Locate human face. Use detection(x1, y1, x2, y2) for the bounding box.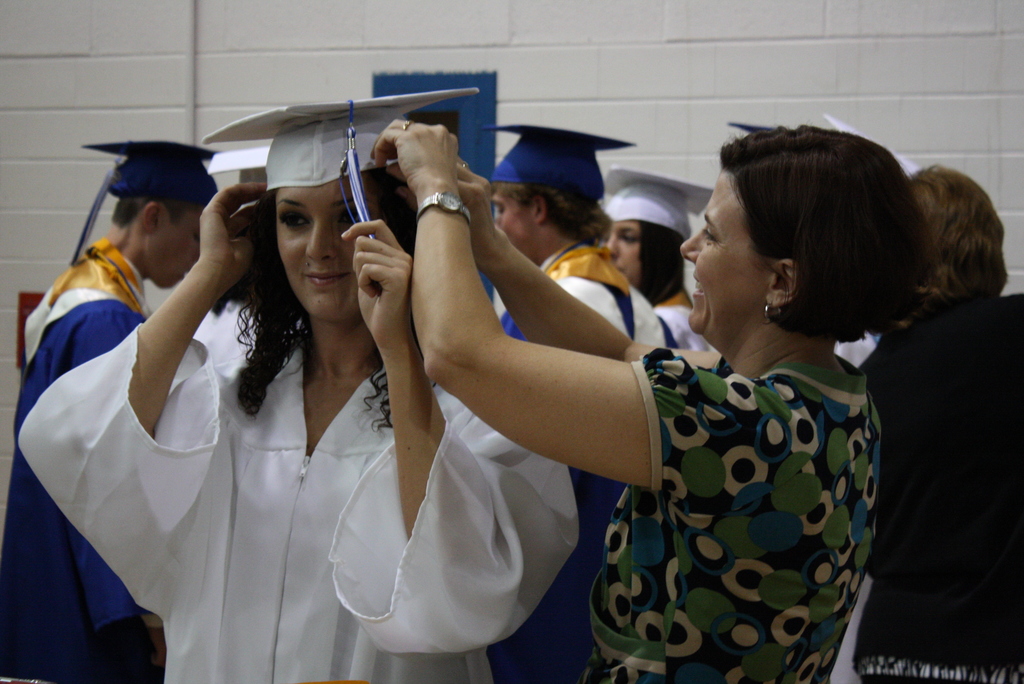
detection(152, 201, 205, 292).
